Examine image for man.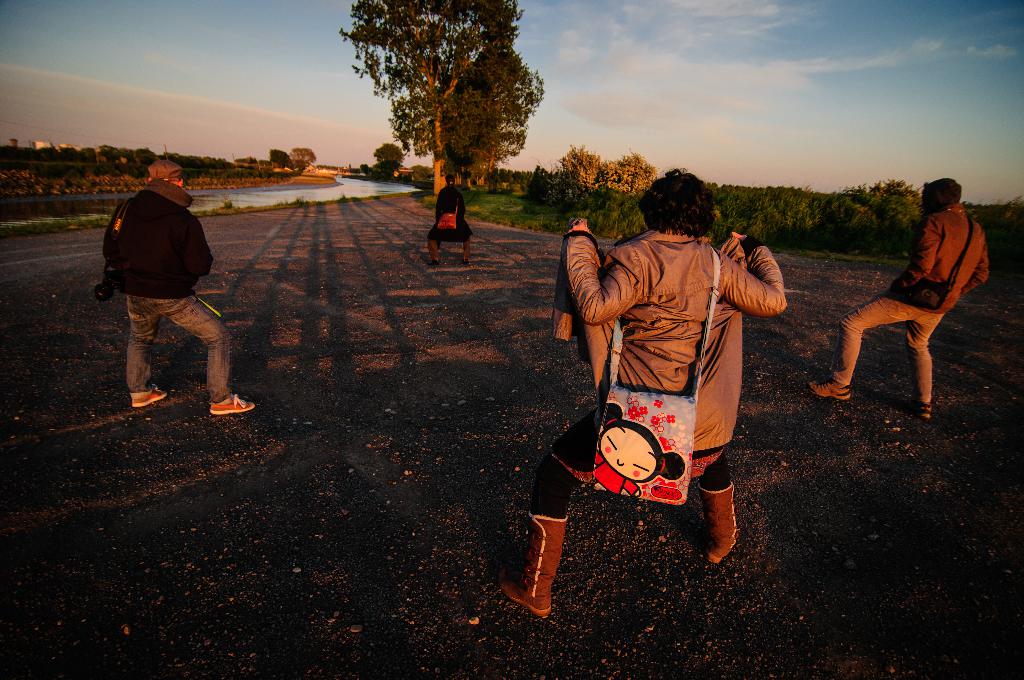
Examination result: detection(101, 158, 235, 419).
